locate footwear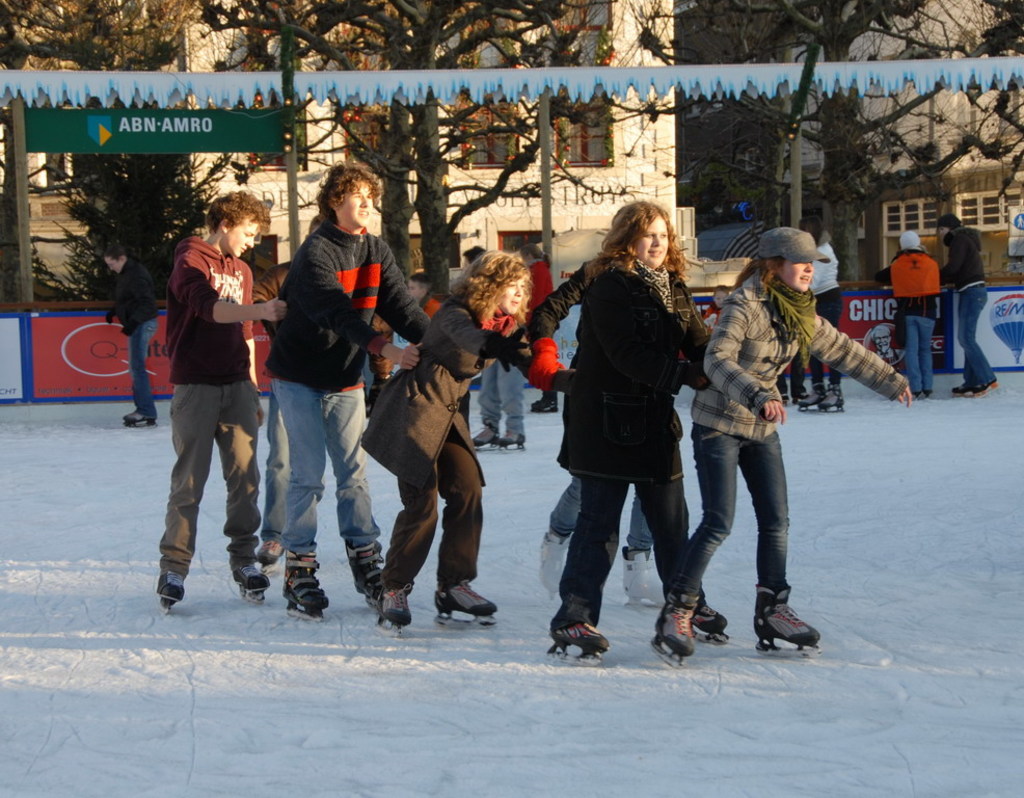
(155, 569, 184, 613)
